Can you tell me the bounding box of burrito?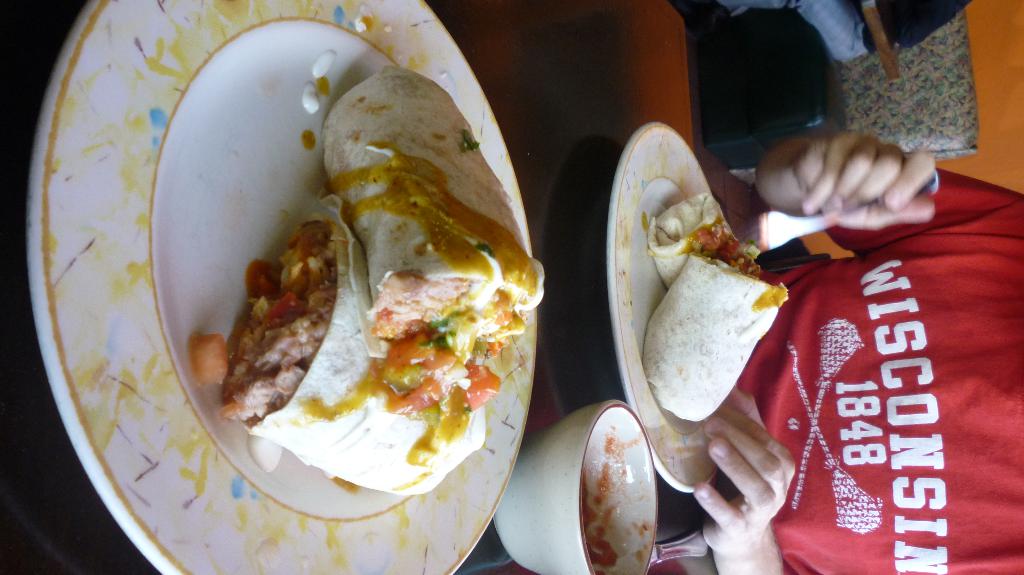
<region>320, 59, 541, 392</region>.
